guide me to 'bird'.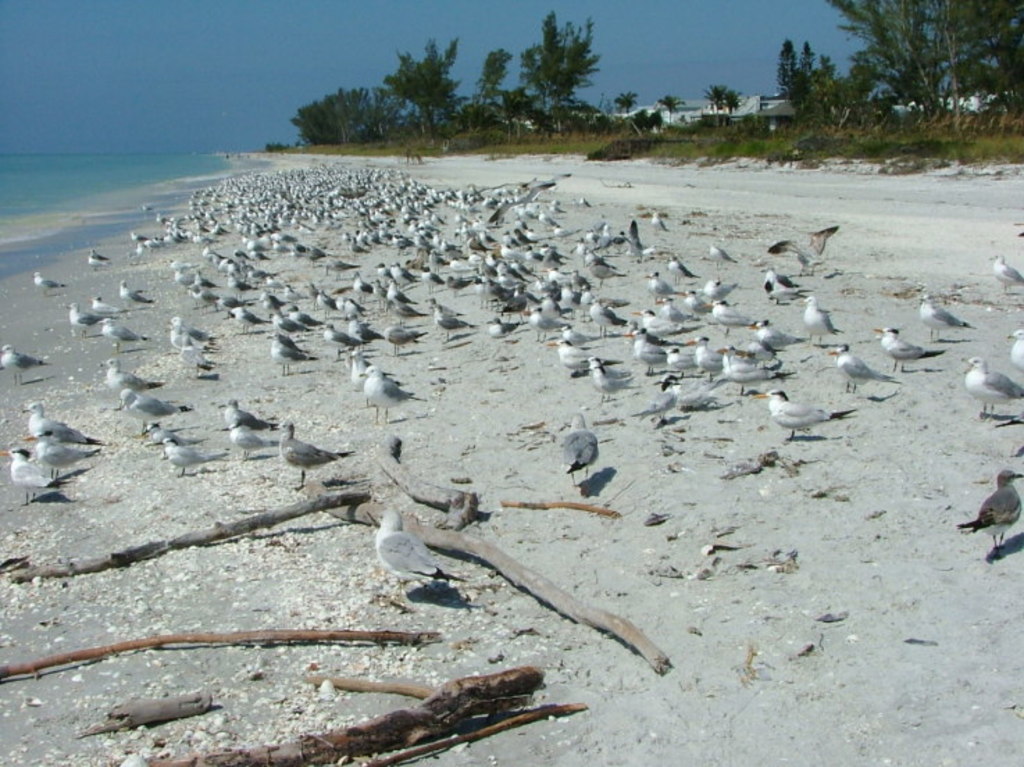
Guidance: <region>226, 417, 283, 465</region>.
